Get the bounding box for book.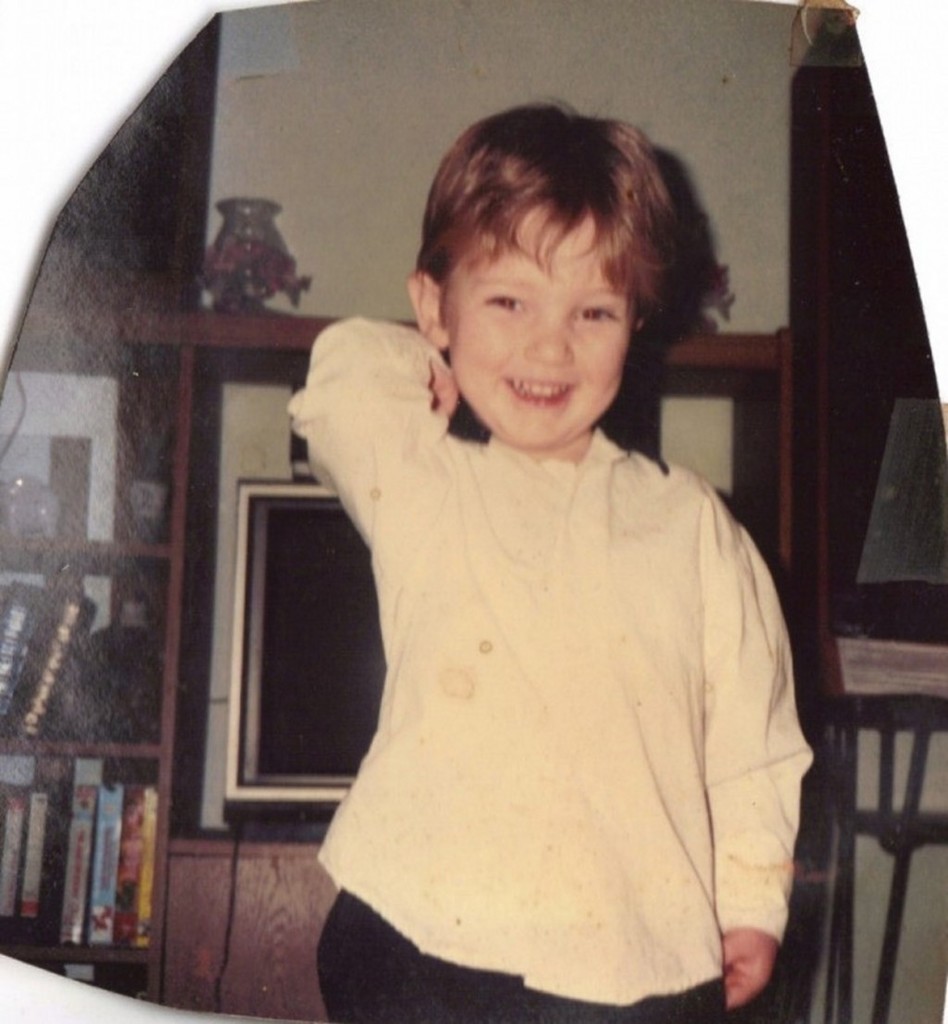
94 771 123 943.
